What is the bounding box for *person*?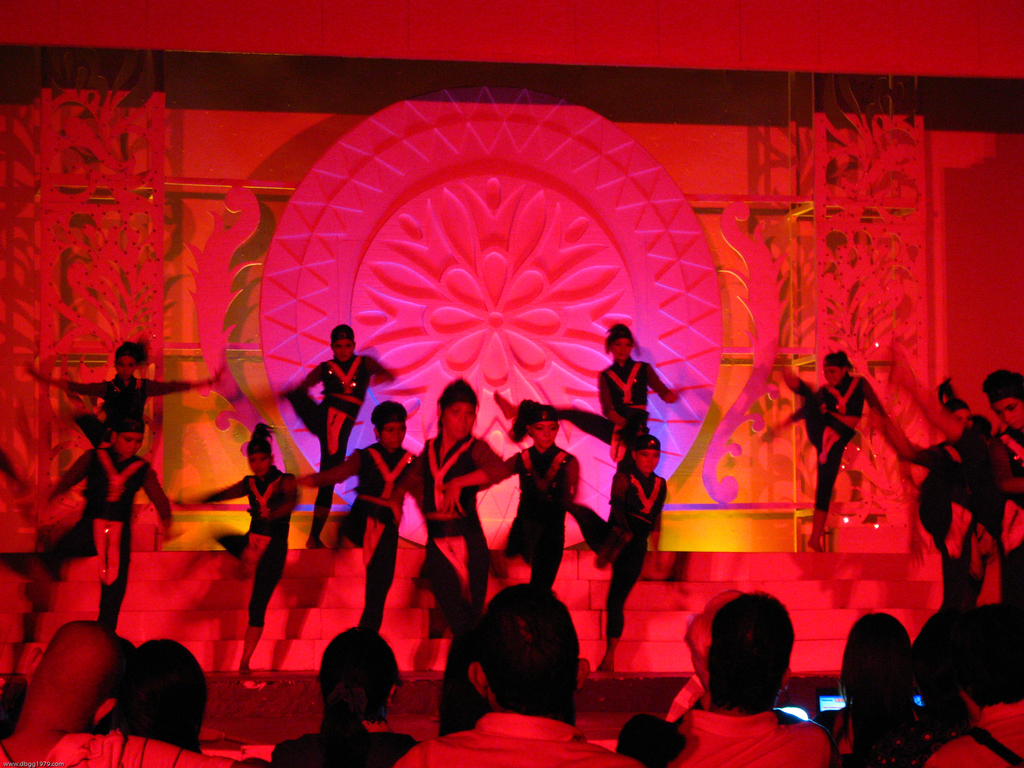
BBox(959, 372, 1023, 623).
